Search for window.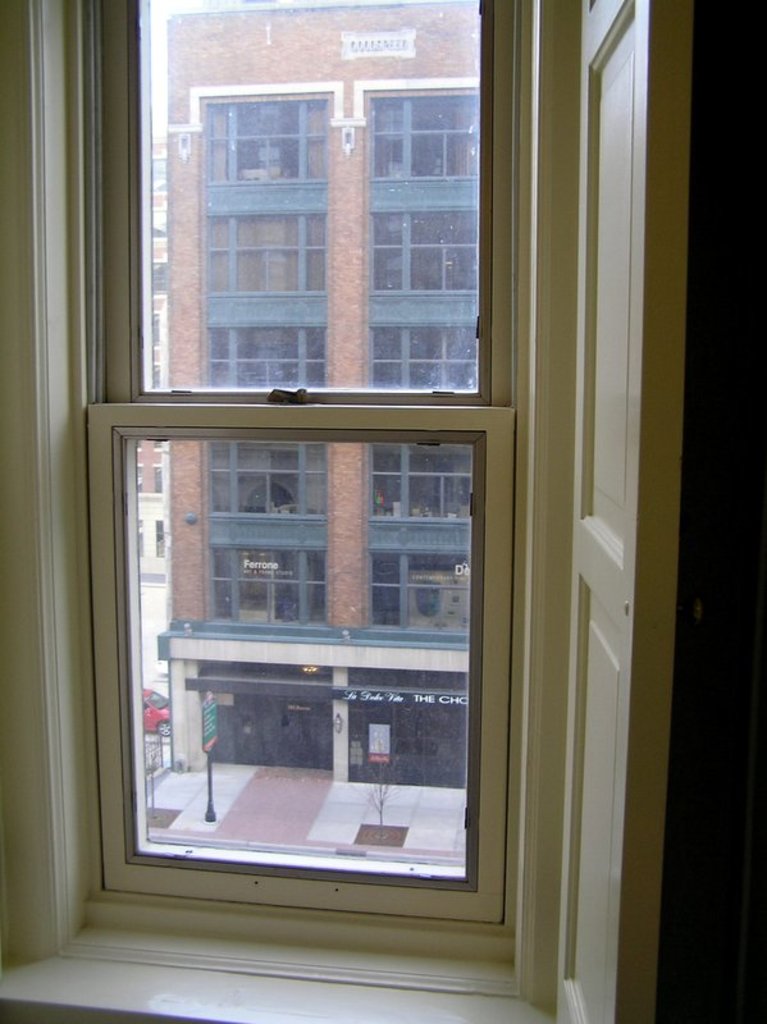
Found at select_region(210, 549, 324, 616).
